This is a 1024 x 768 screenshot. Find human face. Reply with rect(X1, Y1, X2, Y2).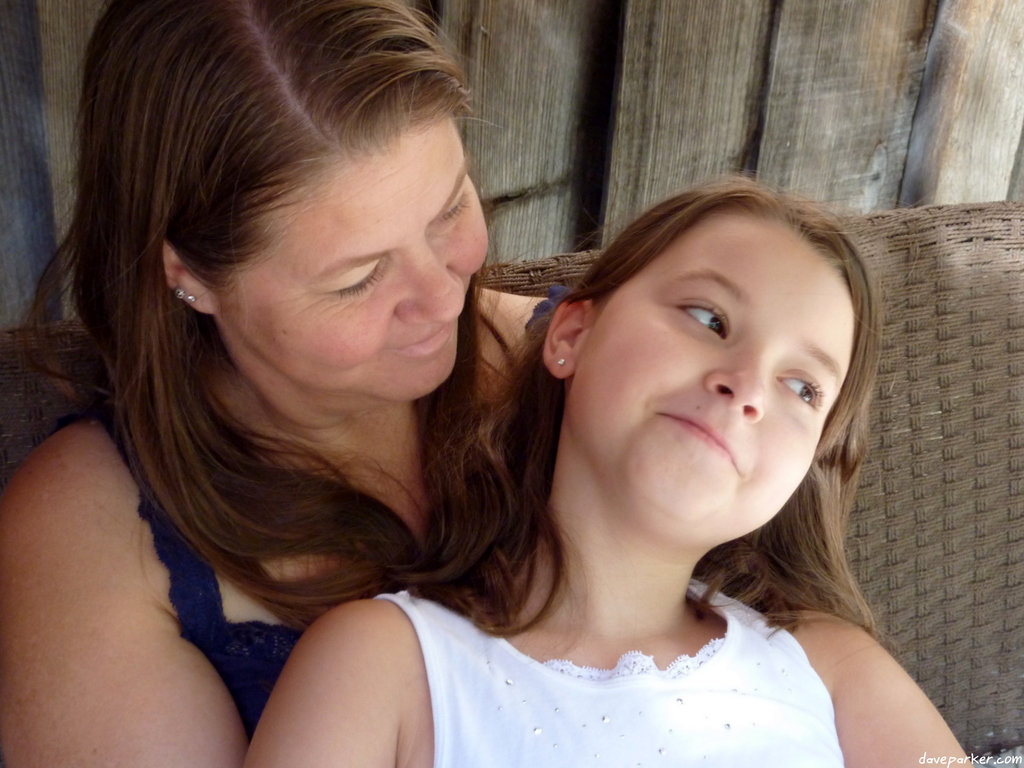
rect(569, 202, 857, 536).
